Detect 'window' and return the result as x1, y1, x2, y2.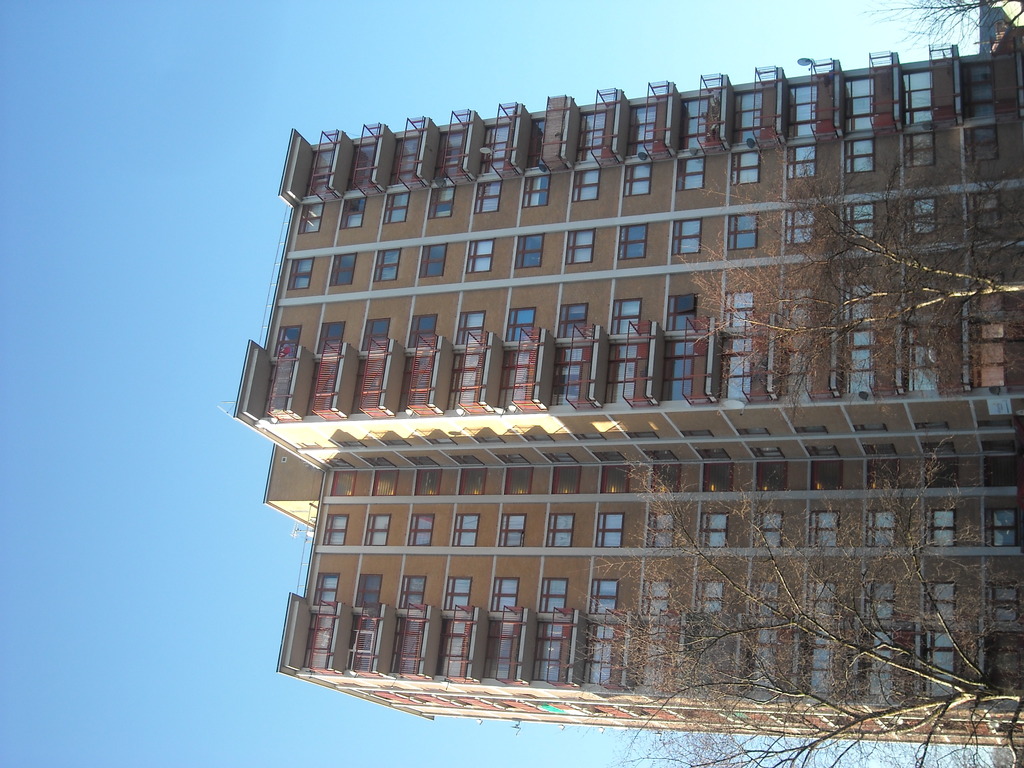
323, 514, 349, 543.
